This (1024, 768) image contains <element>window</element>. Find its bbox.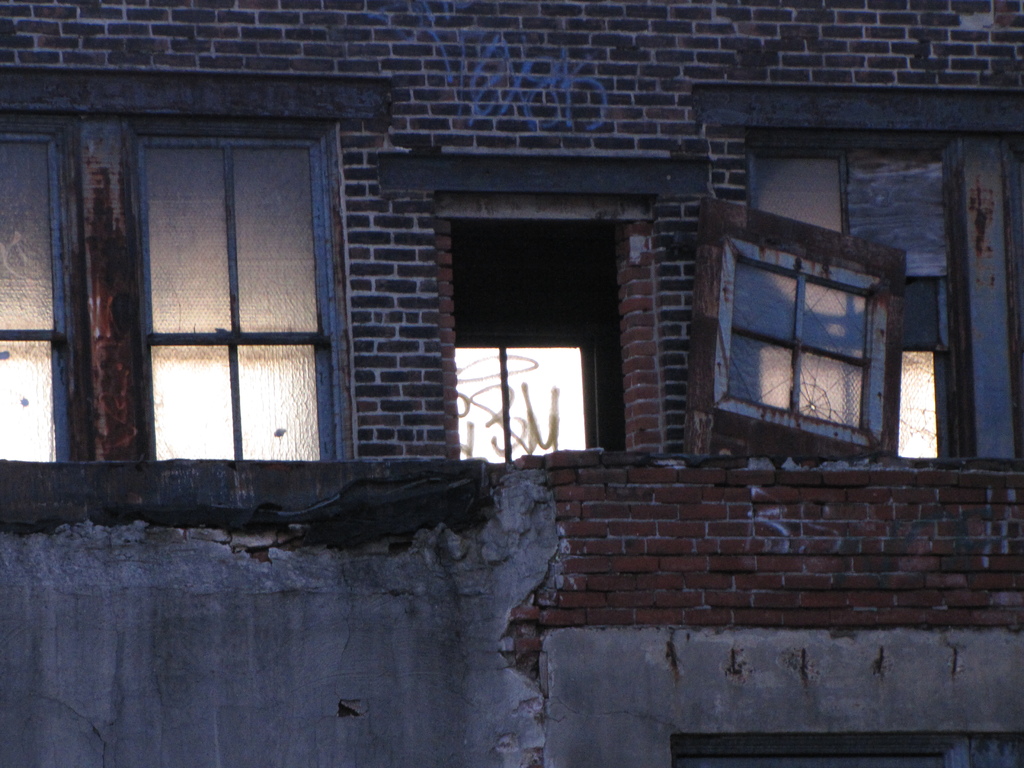
select_region(113, 110, 350, 458).
